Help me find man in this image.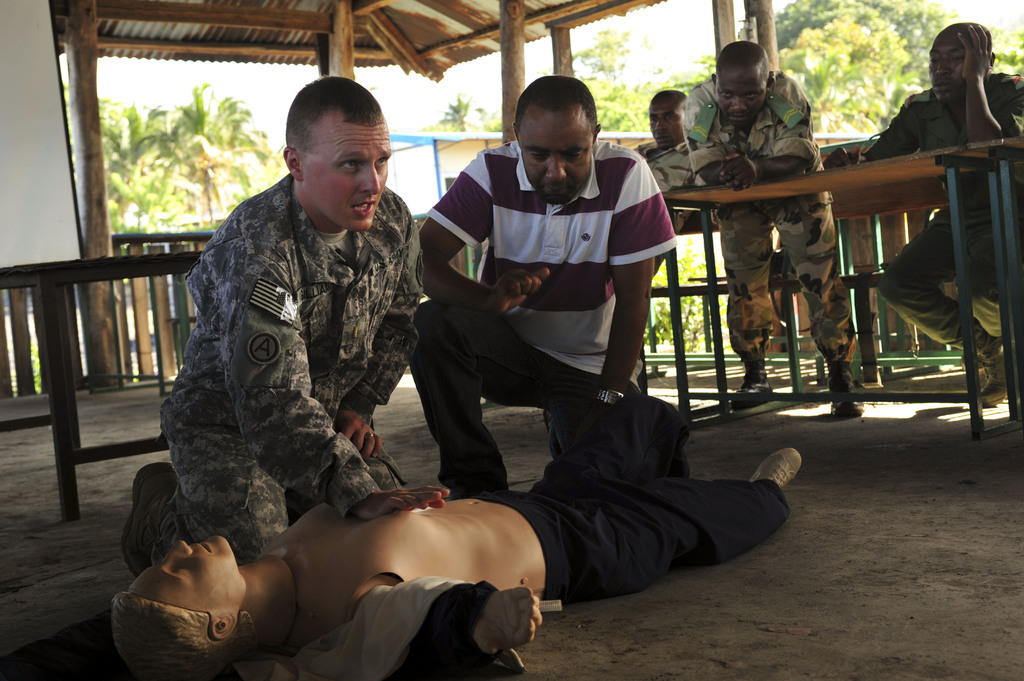
Found it: l=624, t=91, r=698, b=236.
